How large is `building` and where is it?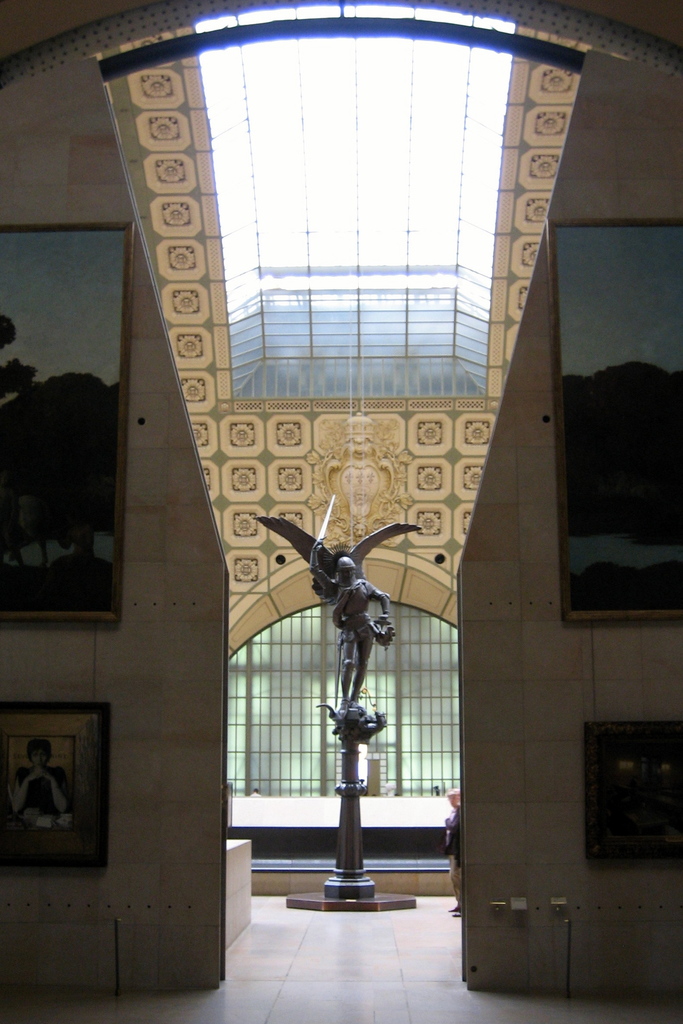
Bounding box: 0 0 682 1023.
